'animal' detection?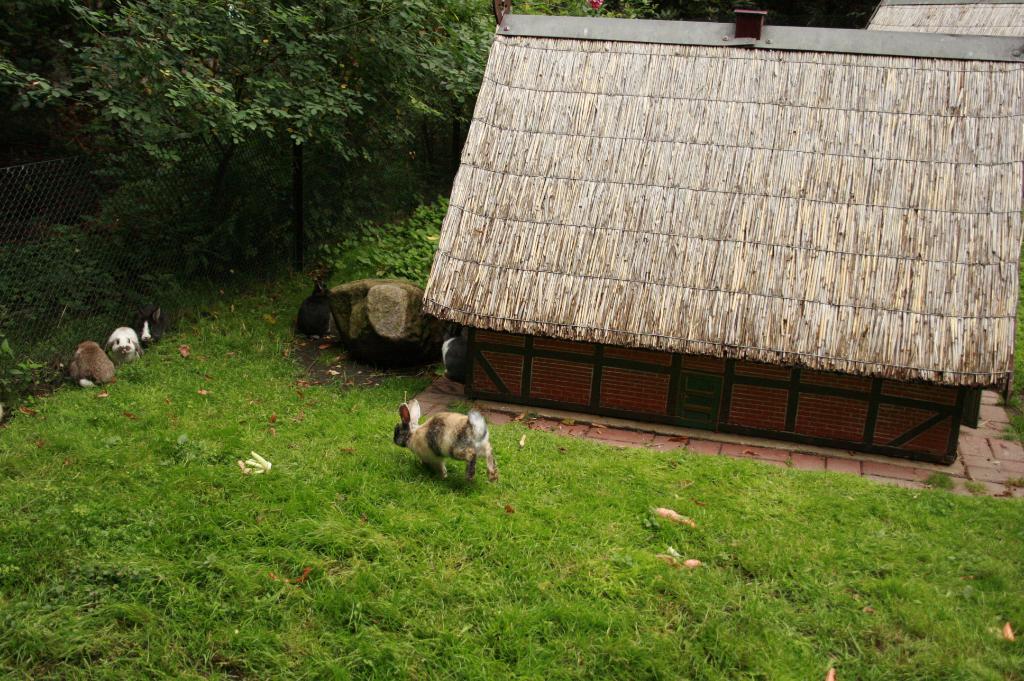
select_region(388, 398, 498, 481)
